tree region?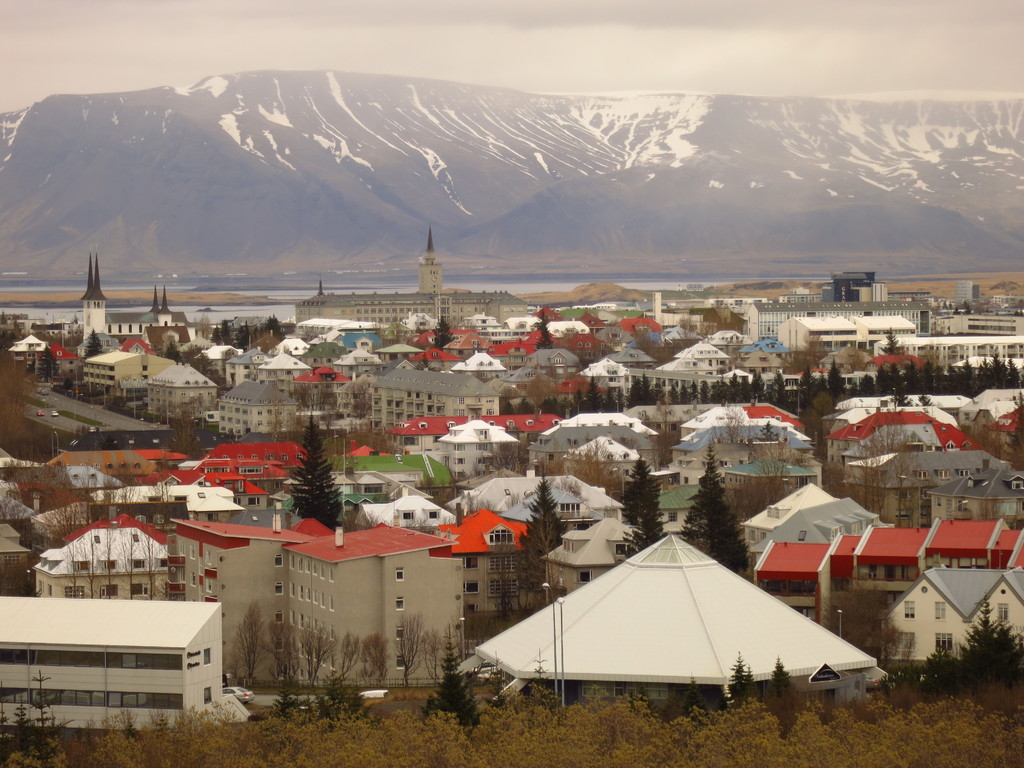
x1=28, y1=458, x2=193, y2=602
